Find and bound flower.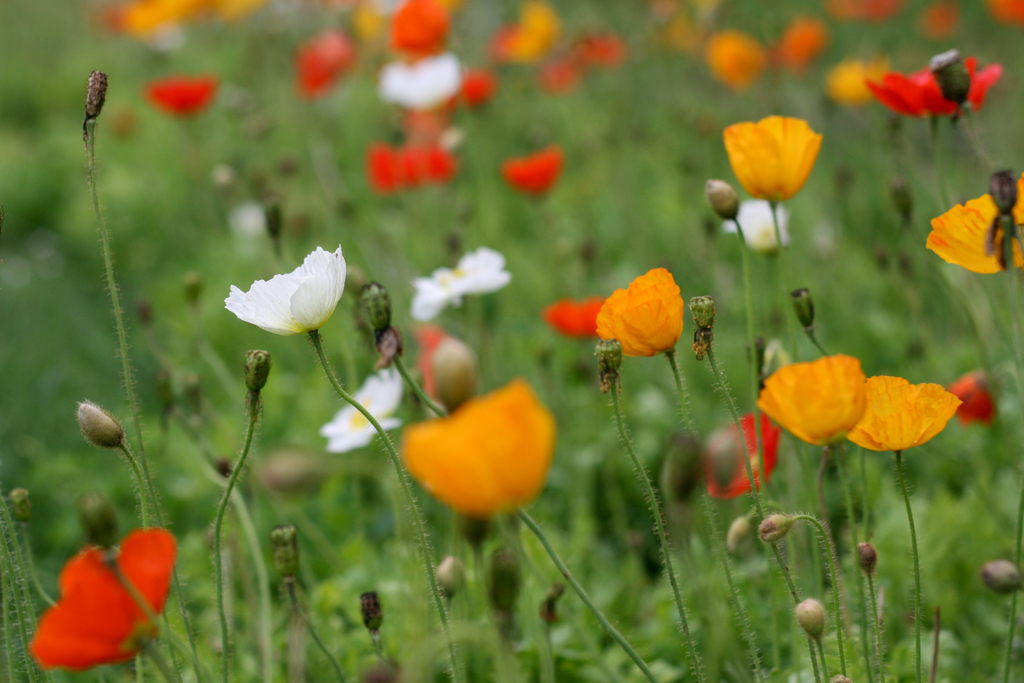
Bound: {"left": 34, "top": 539, "right": 178, "bottom": 663}.
